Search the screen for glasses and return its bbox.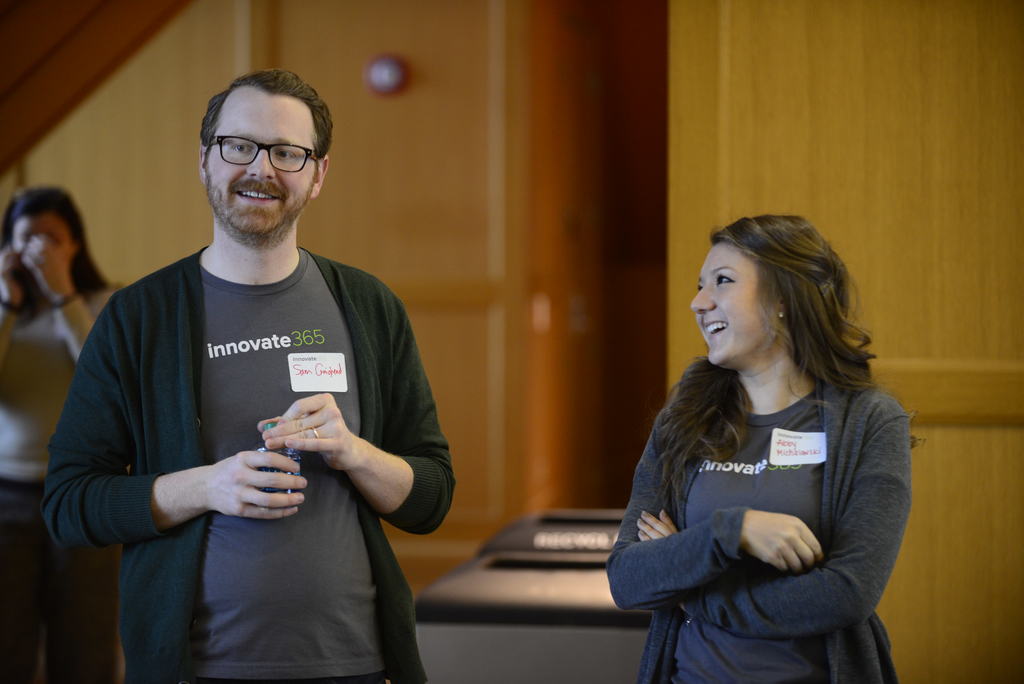
Found: <box>184,130,307,181</box>.
